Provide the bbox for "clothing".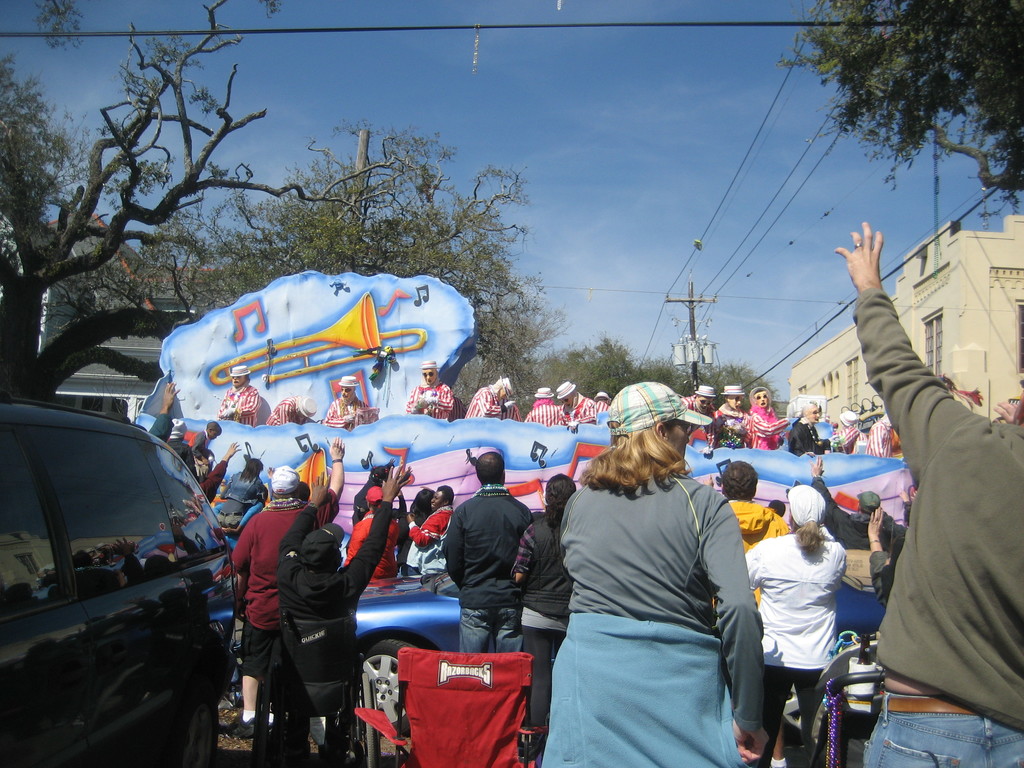
410:383:454:414.
